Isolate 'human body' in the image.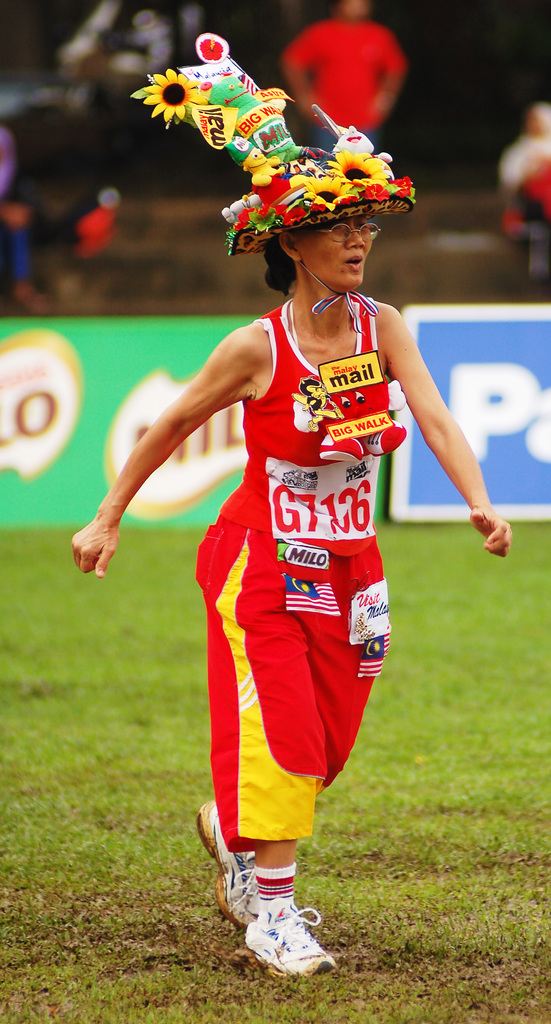
Isolated region: crop(121, 47, 428, 1005).
